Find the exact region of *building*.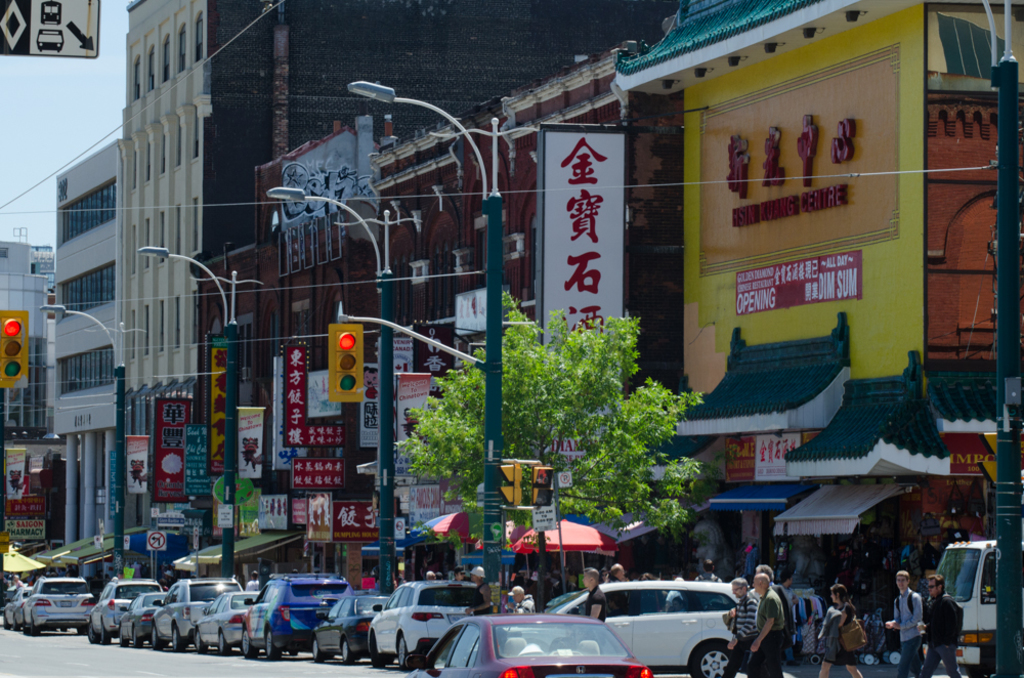
Exact region: region(56, 140, 123, 553).
